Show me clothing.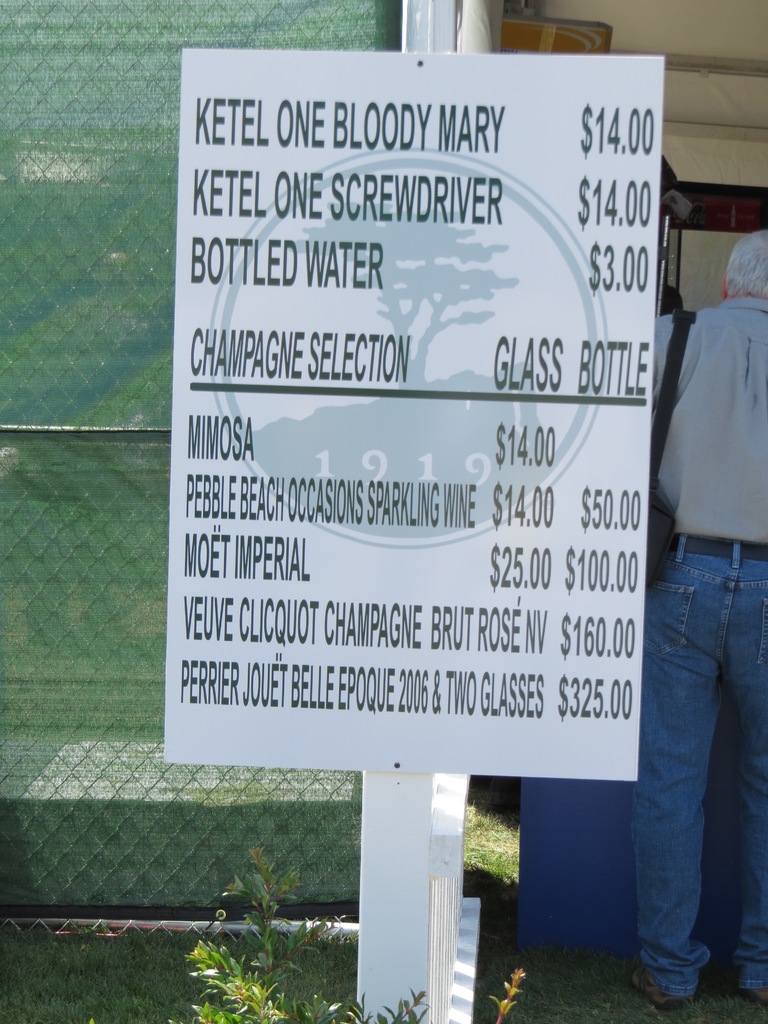
clothing is here: BBox(595, 182, 763, 1023).
